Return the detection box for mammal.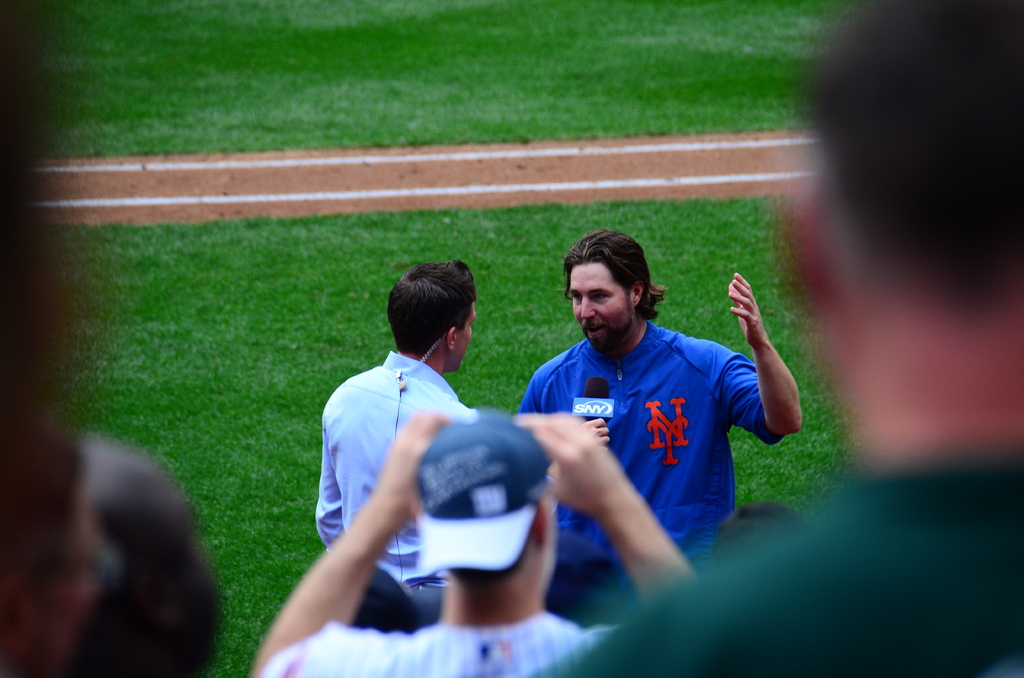
bbox(494, 241, 799, 594).
